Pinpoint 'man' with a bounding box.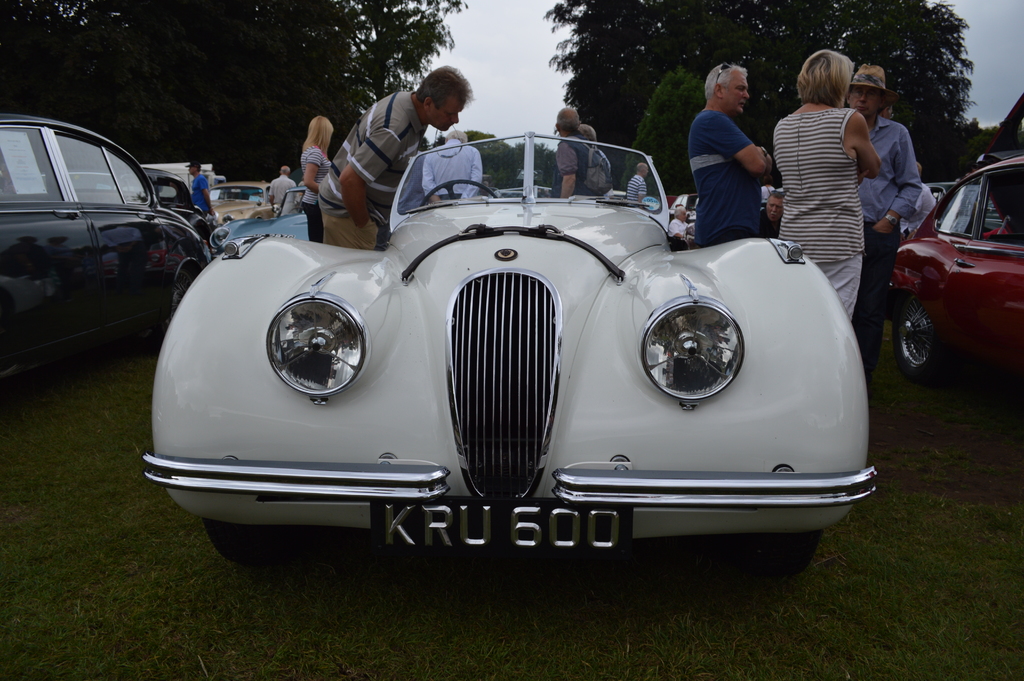
select_region(842, 61, 918, 376).
